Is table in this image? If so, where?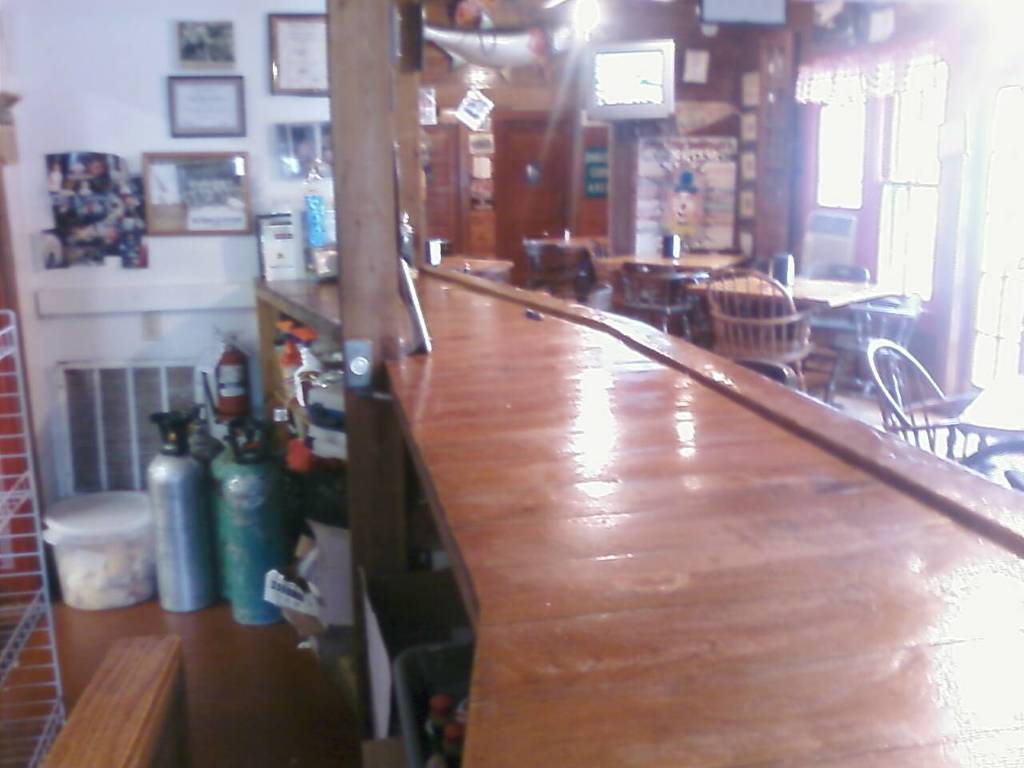
Yes, at 536, 230, 610, 256.
